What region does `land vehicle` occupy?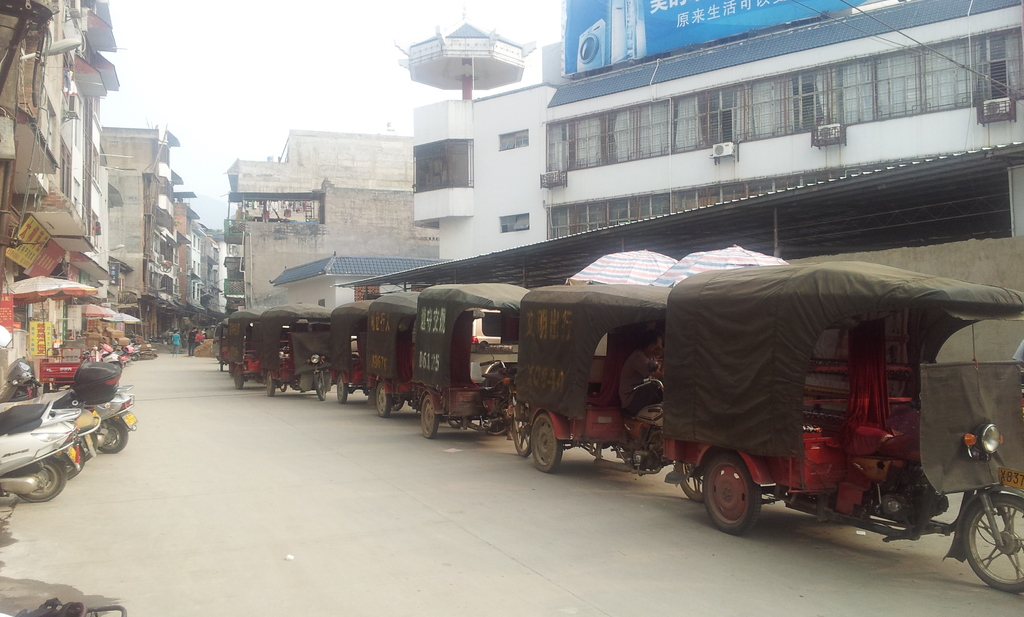
<box>17,597,125,616</box>.
